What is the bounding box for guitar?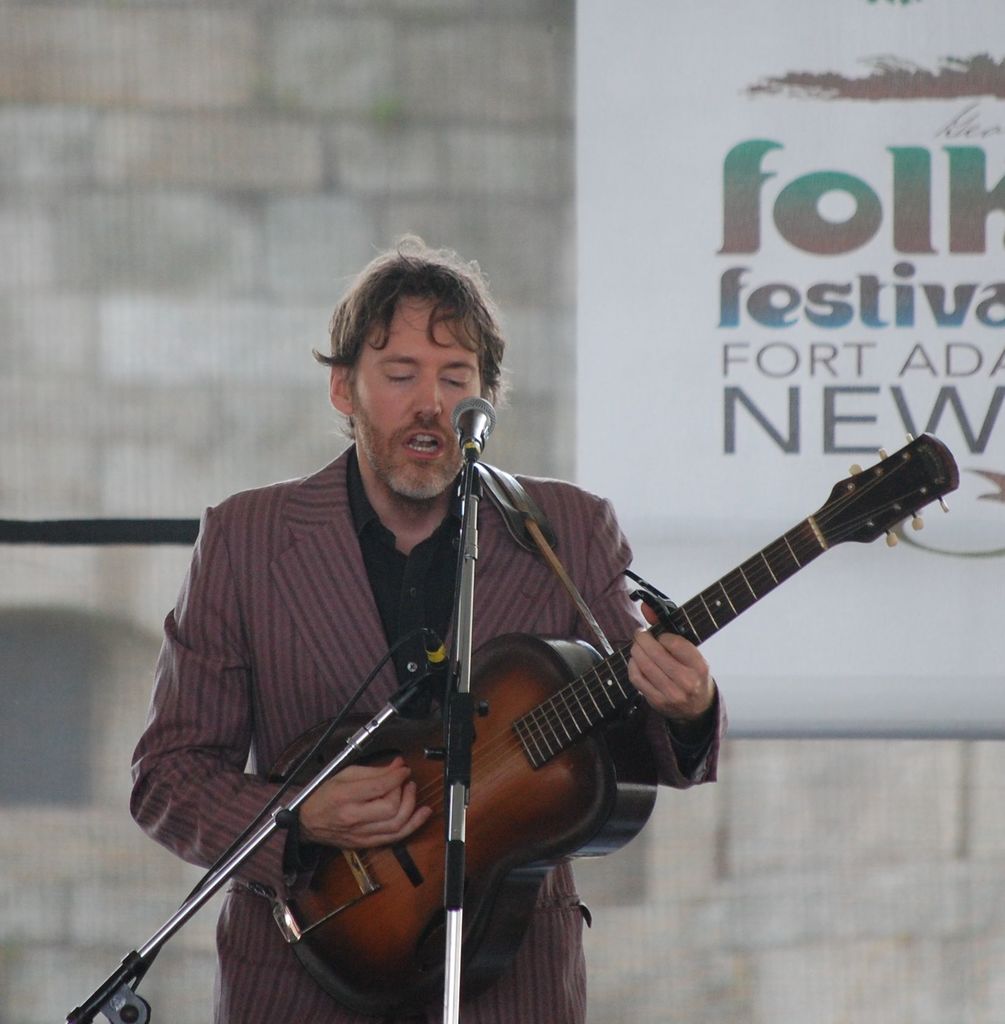
269, 428, 969, 1018.
